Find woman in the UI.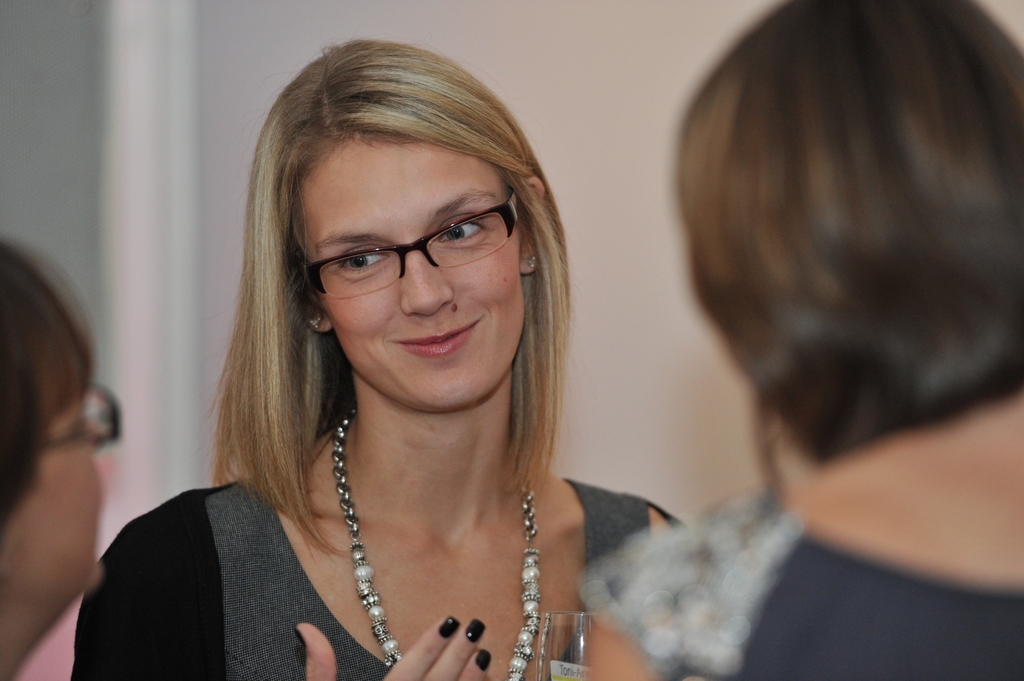
UI element at region(89, 40, 765, 680).
